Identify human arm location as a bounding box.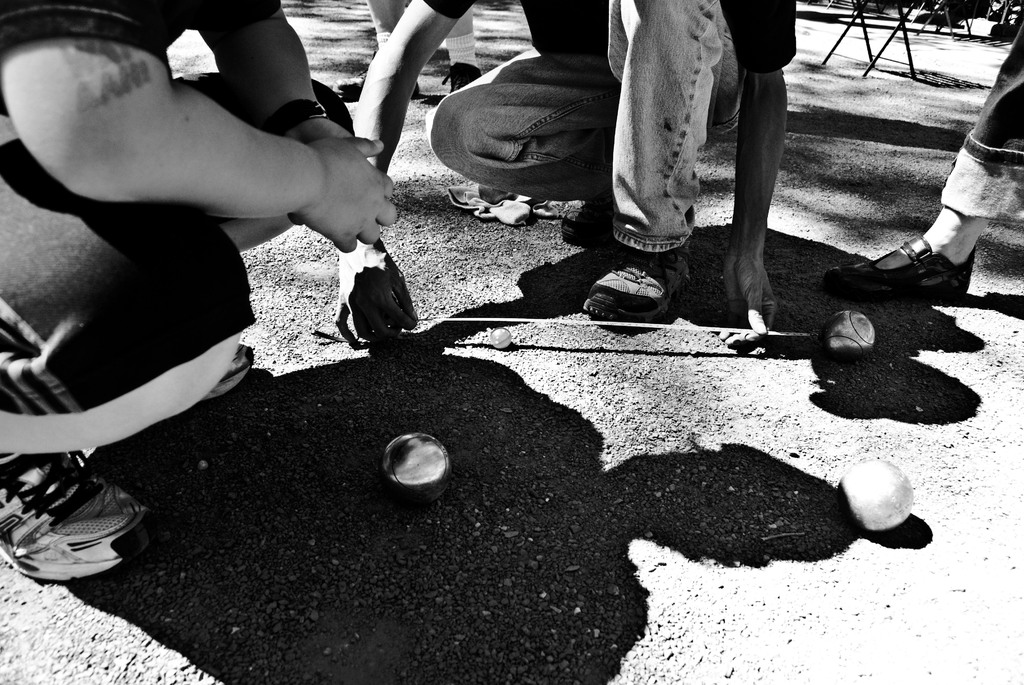
<region>281, 2, 465, 354</region>.
